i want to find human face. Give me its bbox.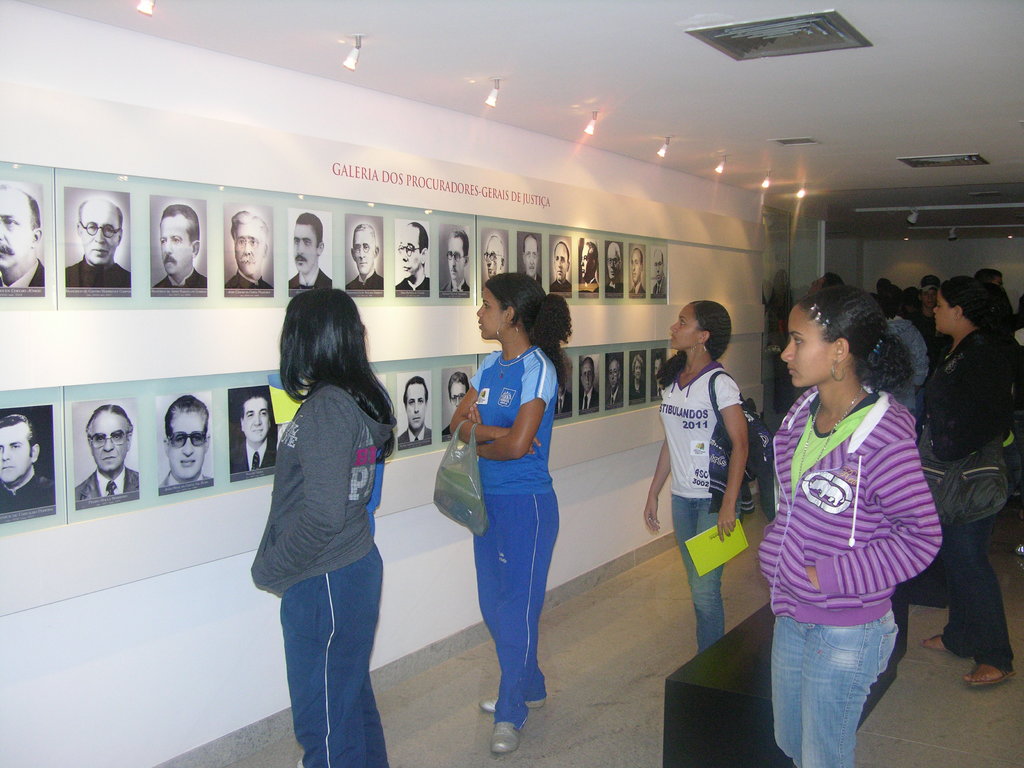
<bbox>81, 413, 129, 468</bbox>.
